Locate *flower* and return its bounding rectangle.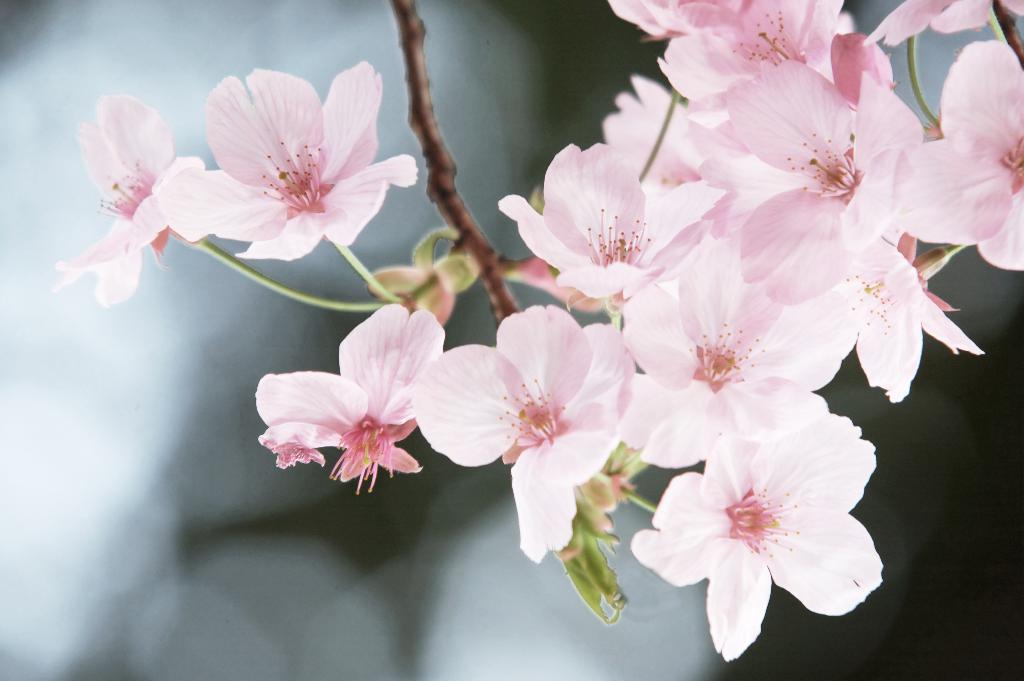
detection(641, 425, 884, 646).
